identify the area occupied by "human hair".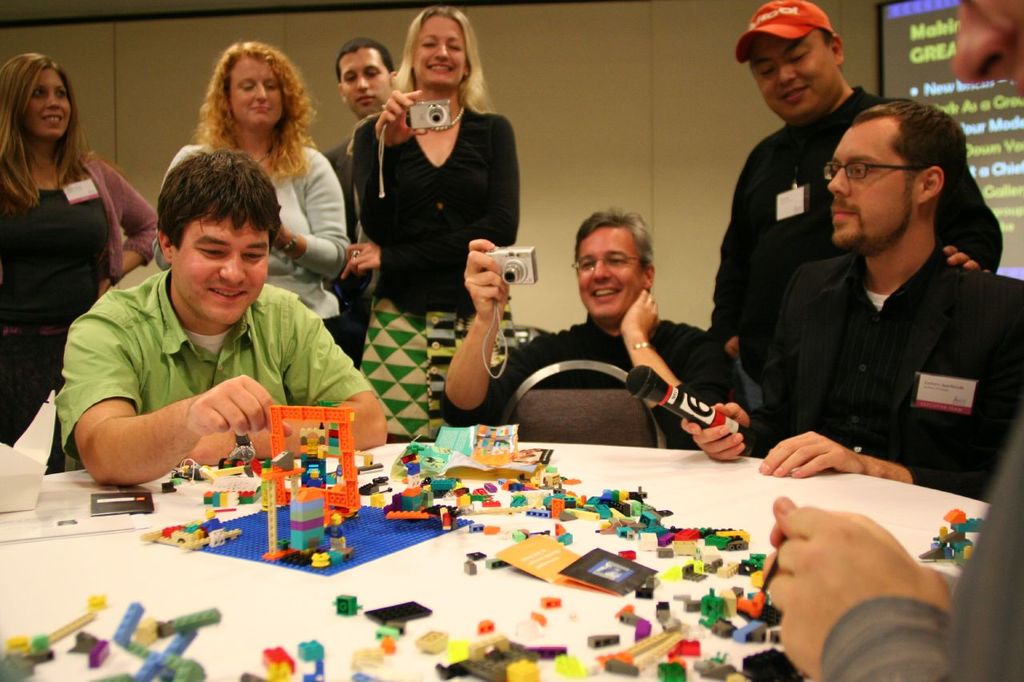
Area: region(4, 50, 98, 205).
